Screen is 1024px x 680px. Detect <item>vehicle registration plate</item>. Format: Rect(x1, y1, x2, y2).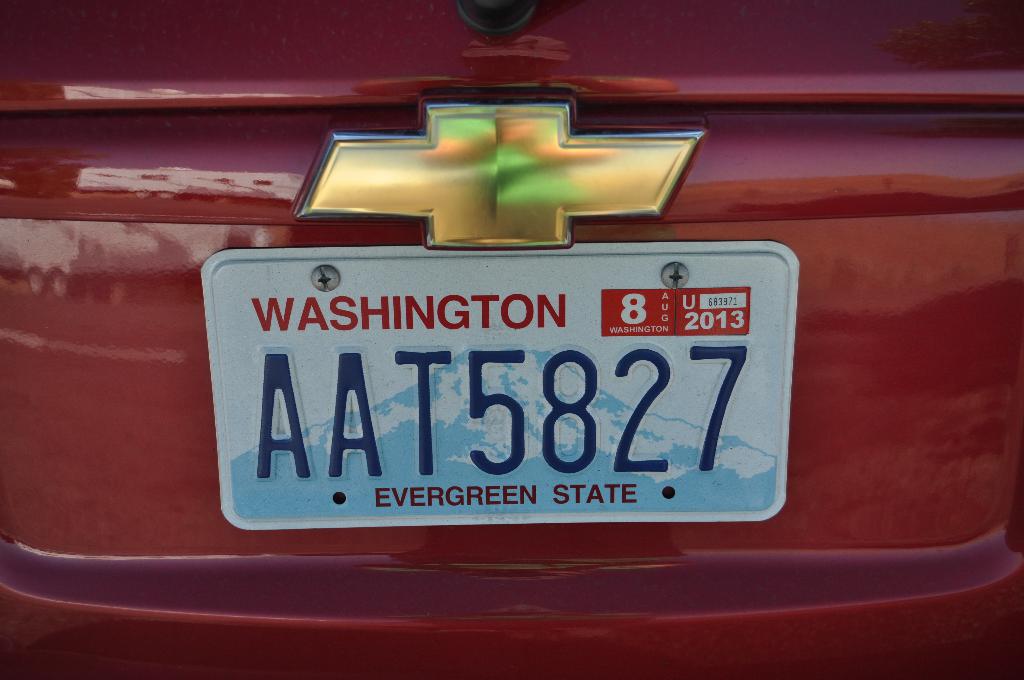
Rect(206, 242, 797, 533).
